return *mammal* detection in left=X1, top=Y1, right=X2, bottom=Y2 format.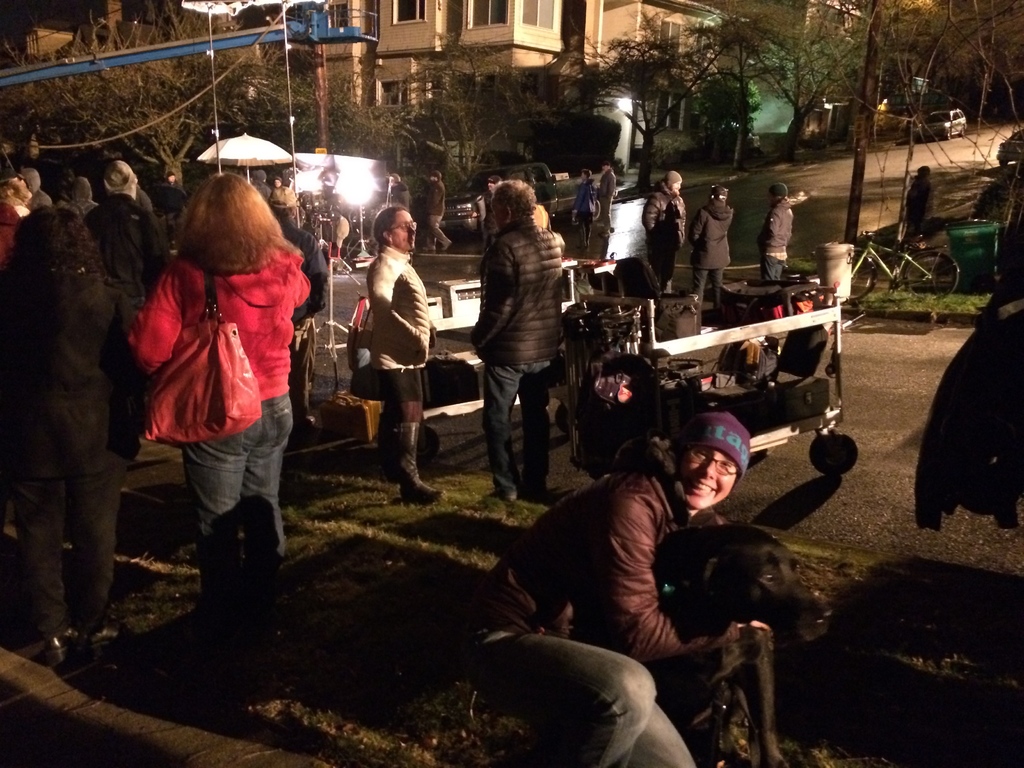
left=422, top=173, right=442, bottom=251.
